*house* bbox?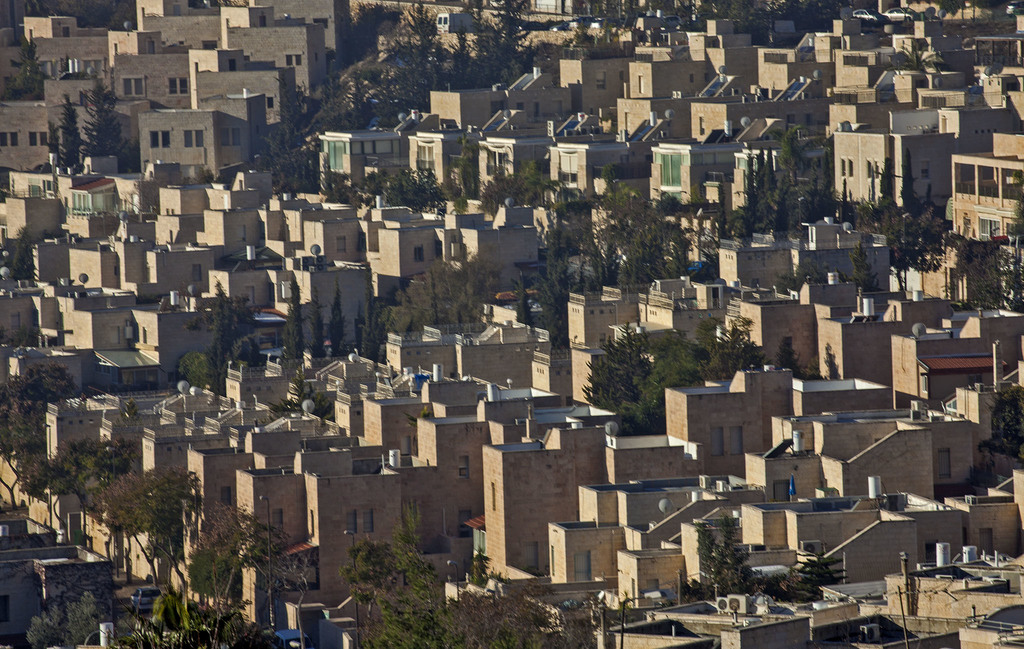
[left=301, top=208, right=362, bottom=268]
